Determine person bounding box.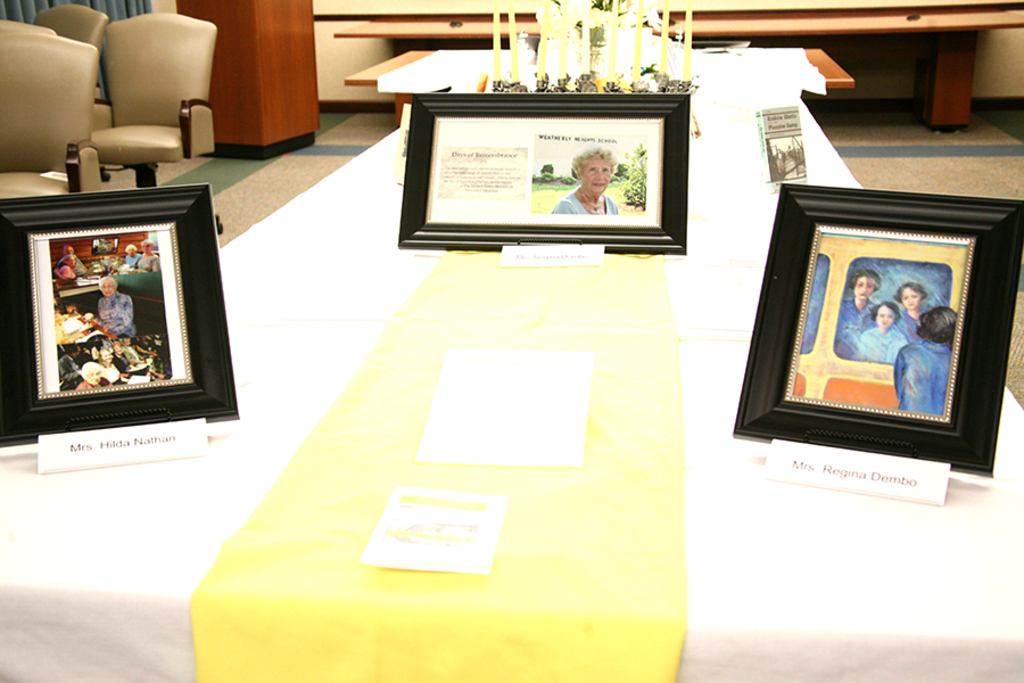
Determined: rect(839, 265, 882, 336).
